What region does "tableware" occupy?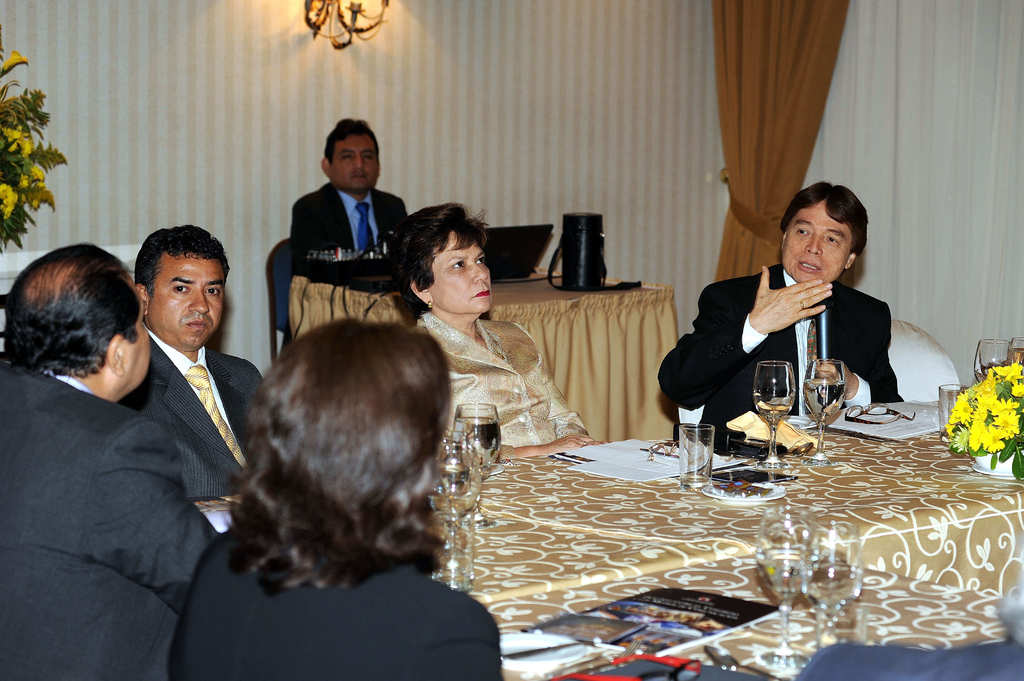
[left=452, top=399, right=500, bottom=532].
